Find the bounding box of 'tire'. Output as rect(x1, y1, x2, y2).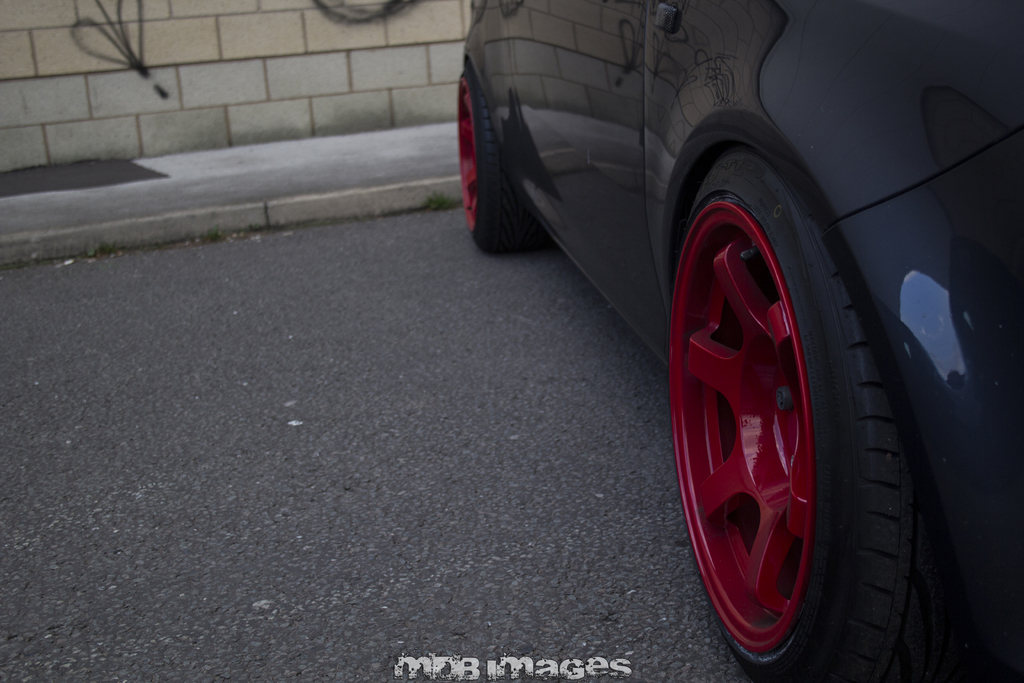
rect(454, 55, 515, 250).
